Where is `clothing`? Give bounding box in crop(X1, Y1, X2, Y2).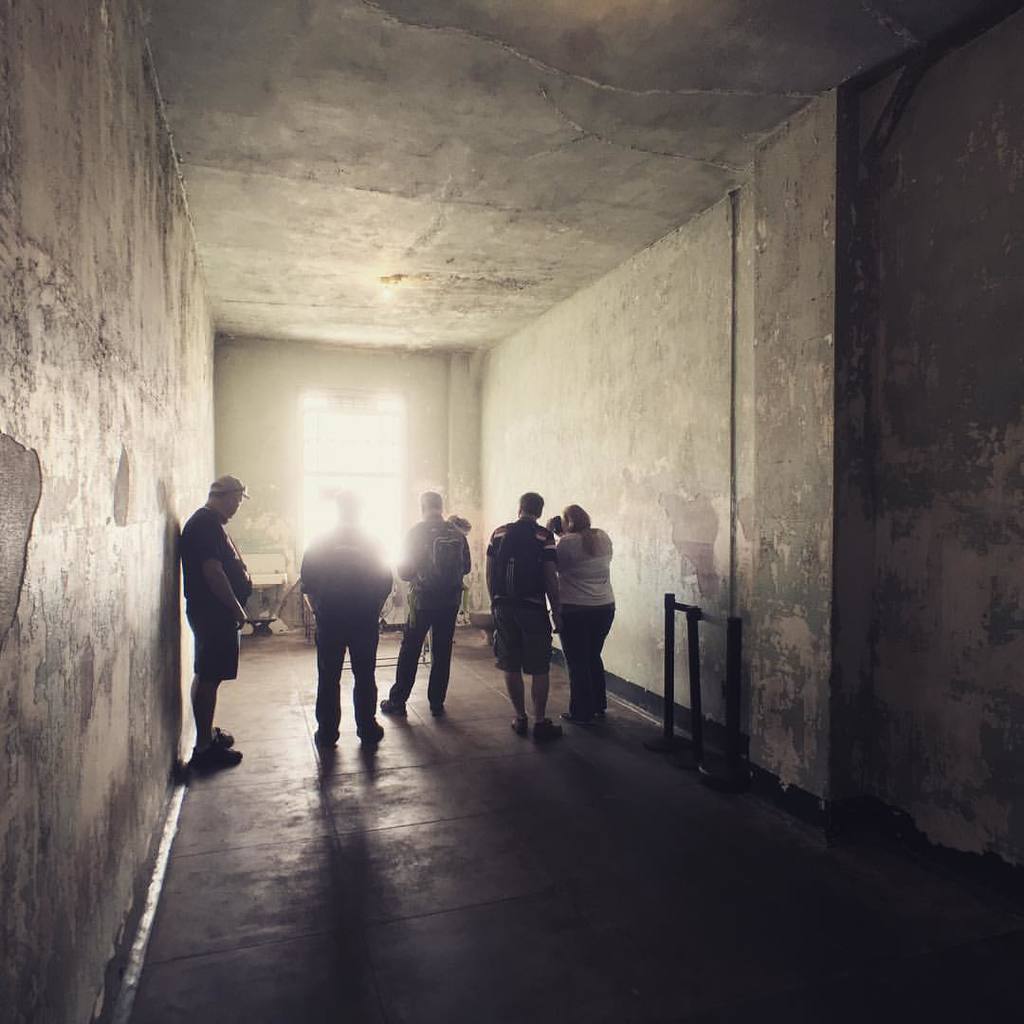
crop(294, 518, 393, 612).
